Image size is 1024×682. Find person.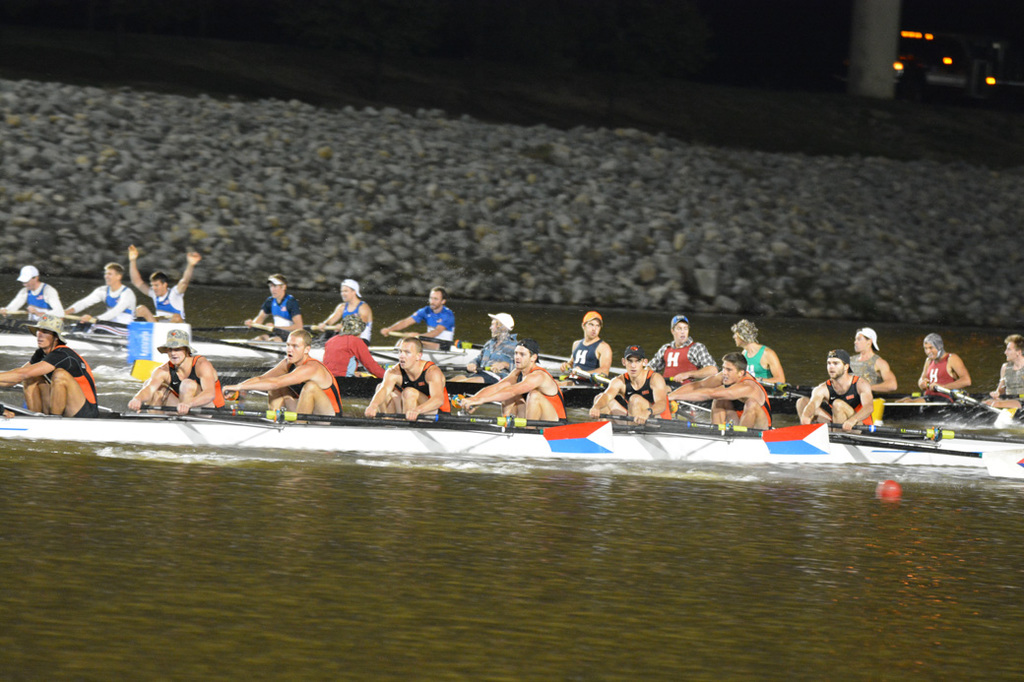
x1=893 y1=332 x2=976 y2=403.
